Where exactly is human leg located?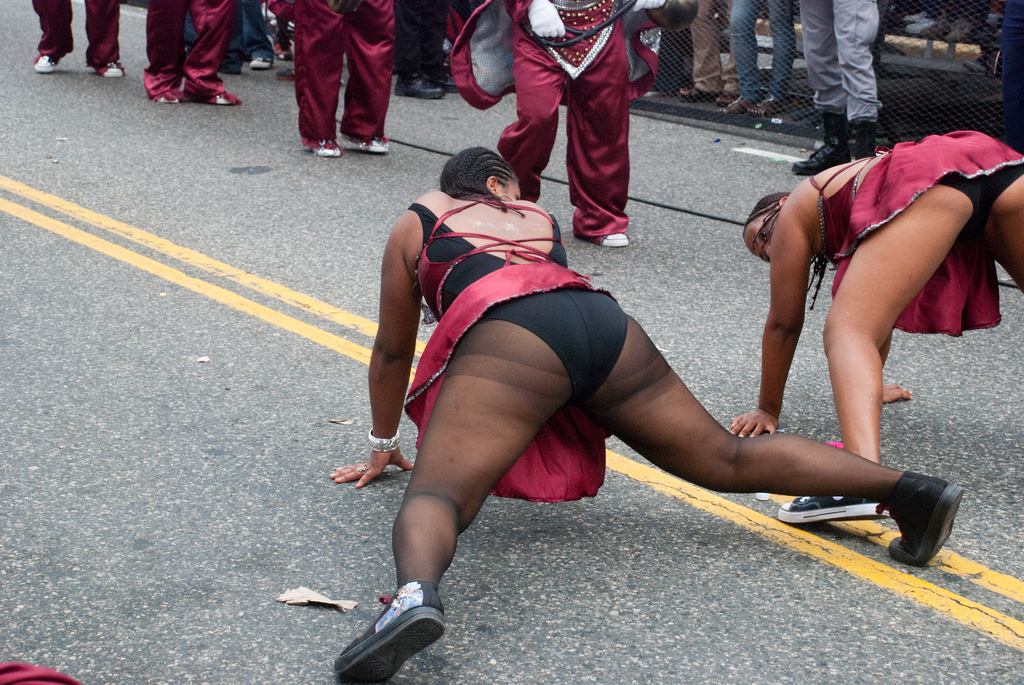
Its bounding box is region(975, 130, 1023, 298).
